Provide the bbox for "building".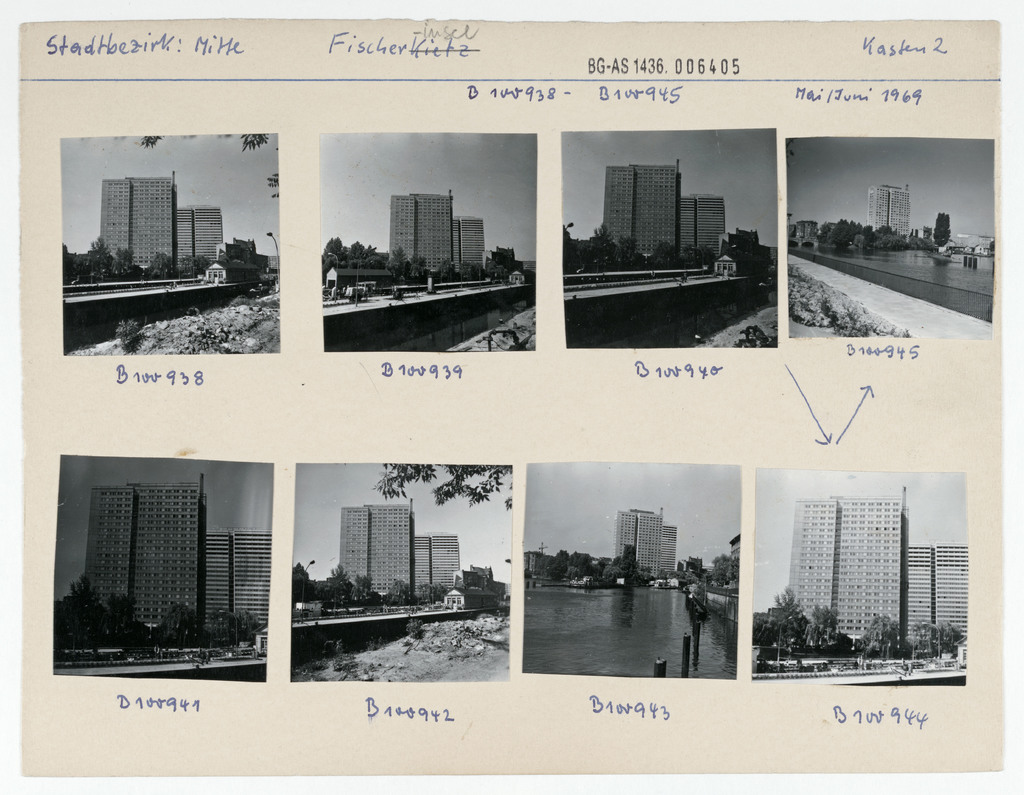
region(447, 216, 484, 273).
